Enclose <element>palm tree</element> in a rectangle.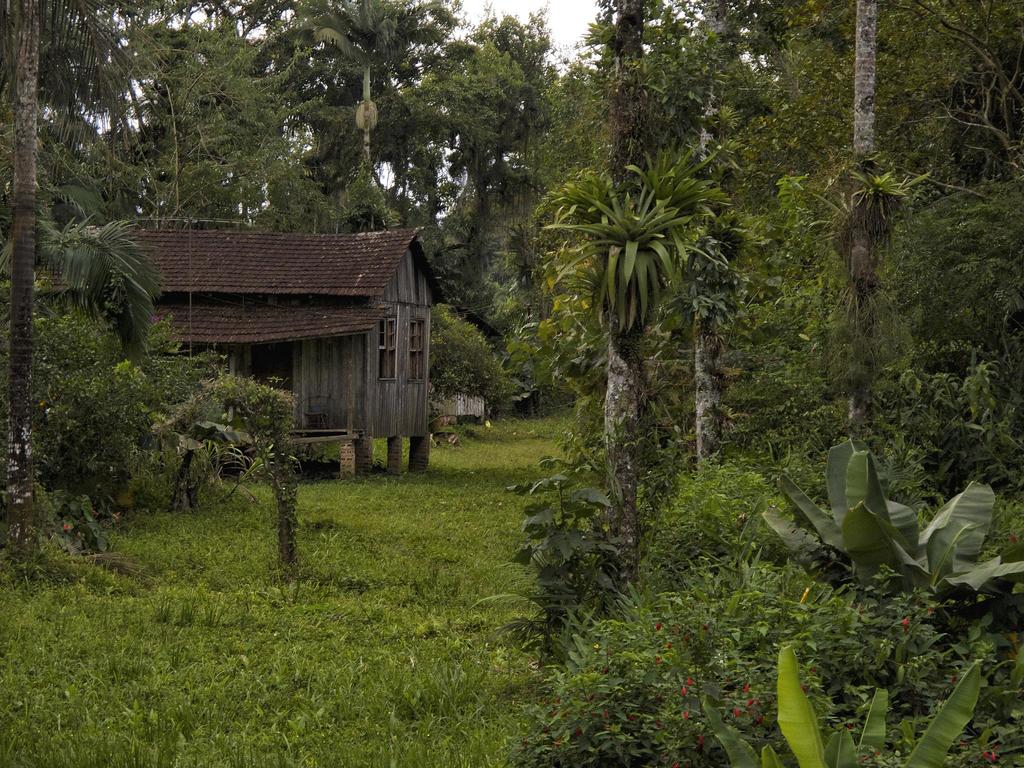
[575,0,662,105].
